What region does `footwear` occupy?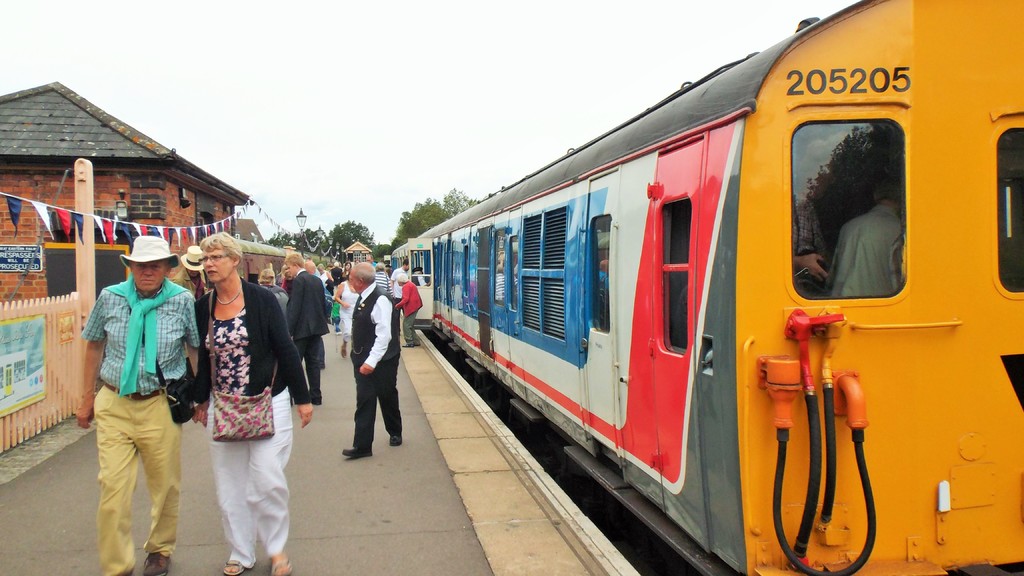
(left=387, top=435, right=404, bottom=445).
